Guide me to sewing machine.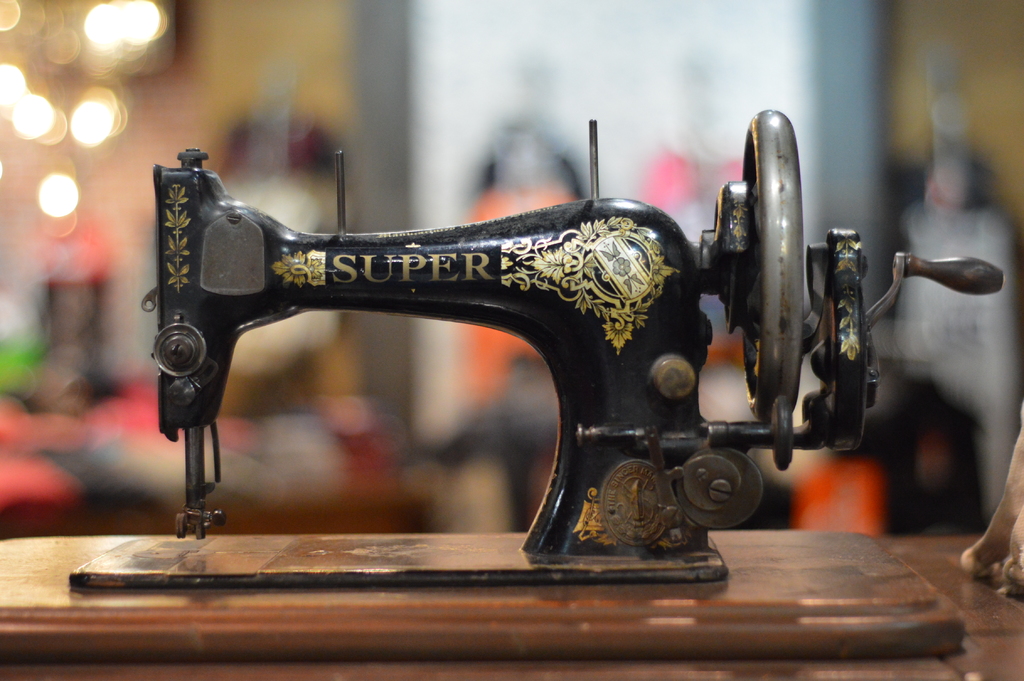
Guidance: region(68, 100, 1005, 578).
